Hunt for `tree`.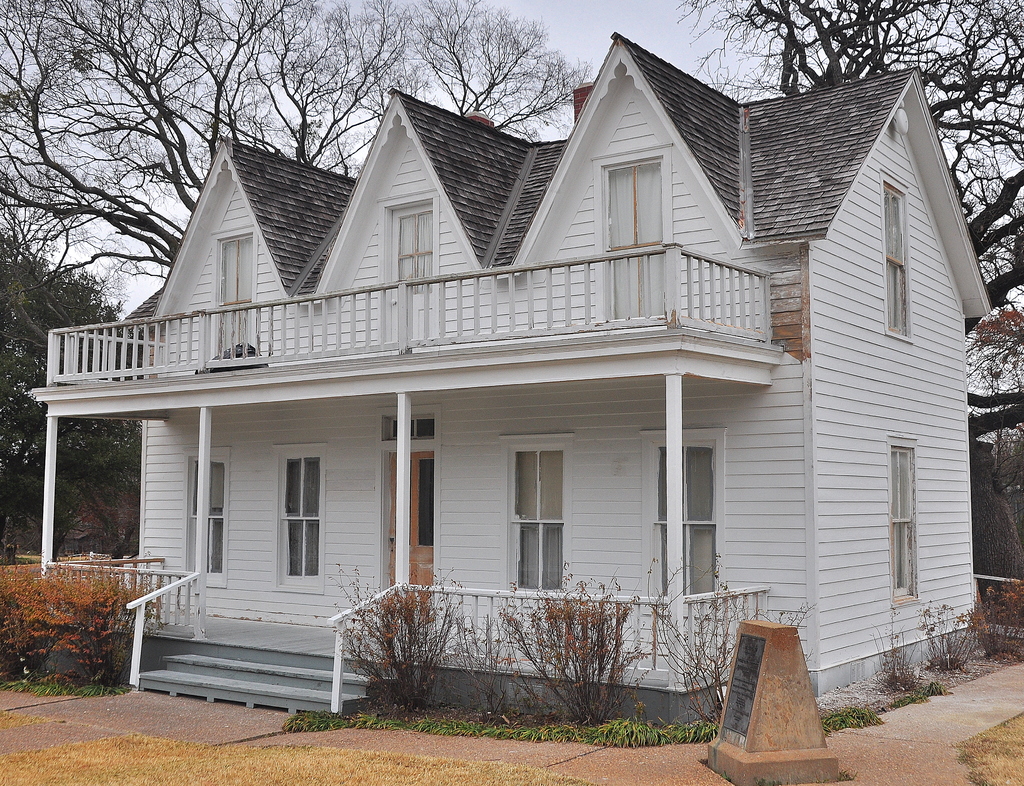
Hunted down at x1=710 y1=0 x2=1023 y2=439.
